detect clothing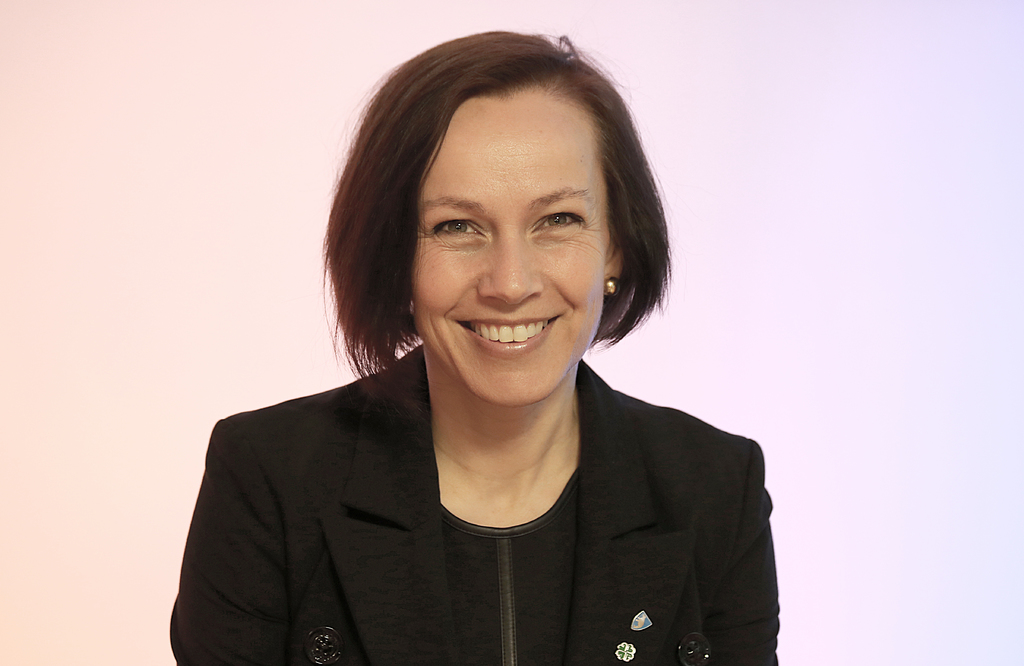
box=[164, 346, 783, 665]
